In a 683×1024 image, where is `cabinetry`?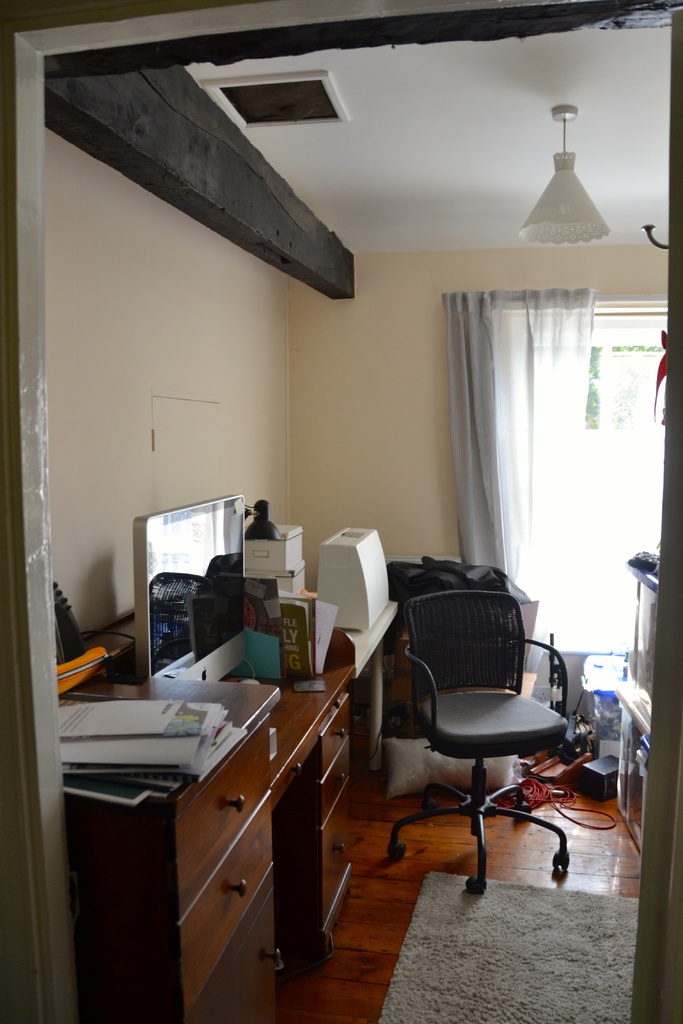
box(179, 798, 282, 1005).
